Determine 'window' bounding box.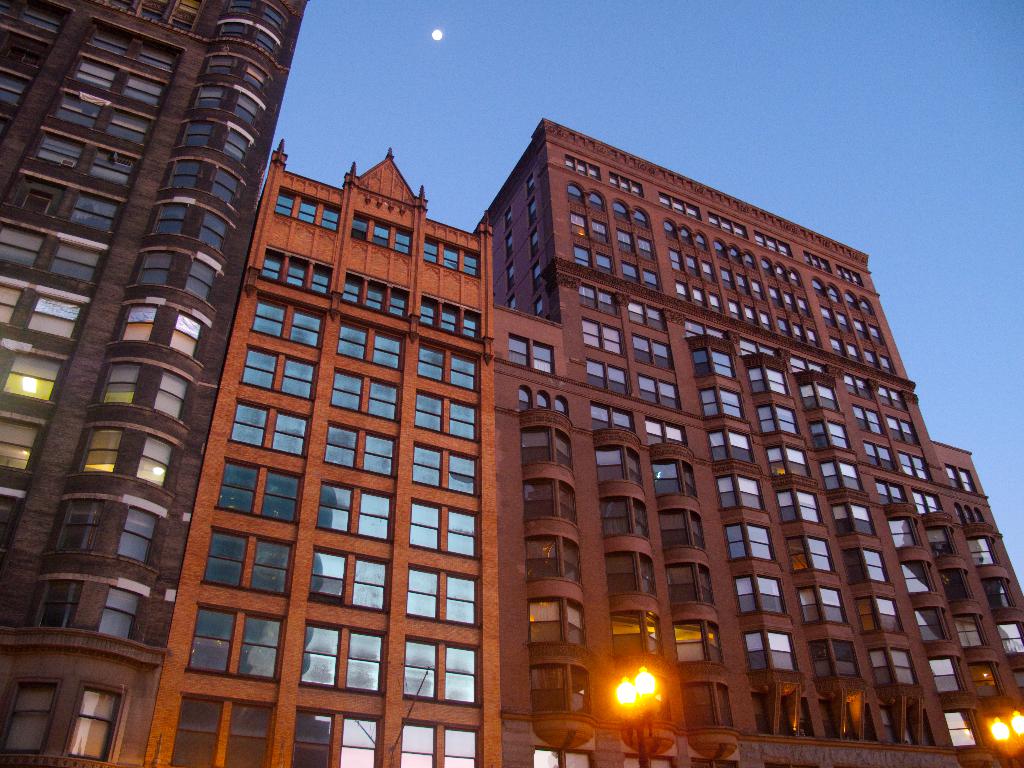
Determined: <bbox>500, 205, 515, 230</bbox>.
